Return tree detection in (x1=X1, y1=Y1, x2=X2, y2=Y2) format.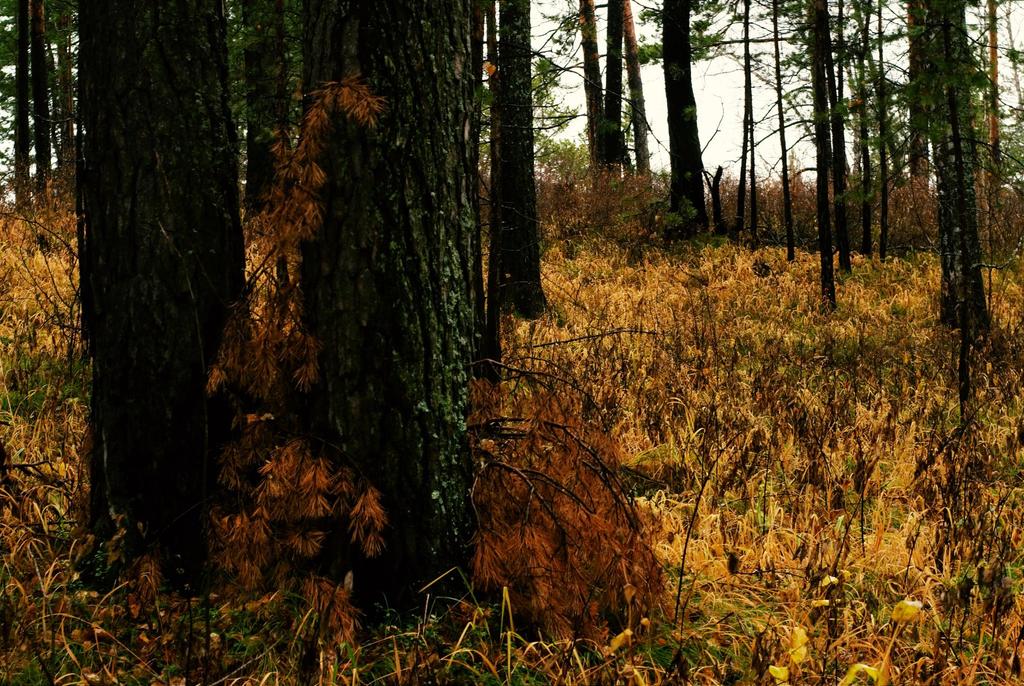
(x1=794, y1=0, x2=848, y2=323).
